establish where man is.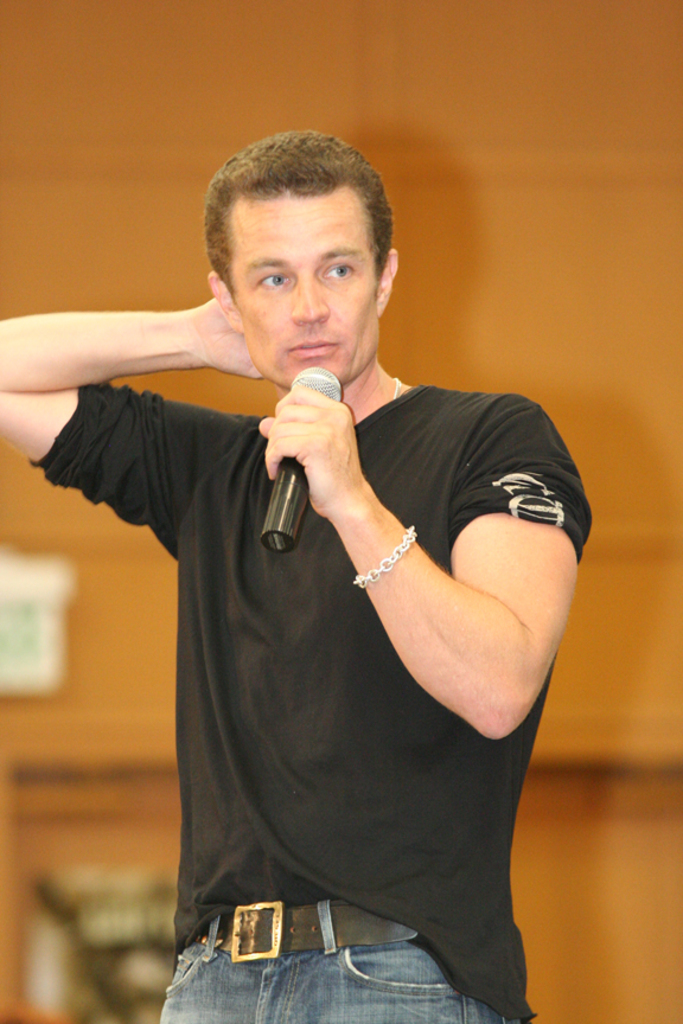
Established at [0,127,592,1023].
